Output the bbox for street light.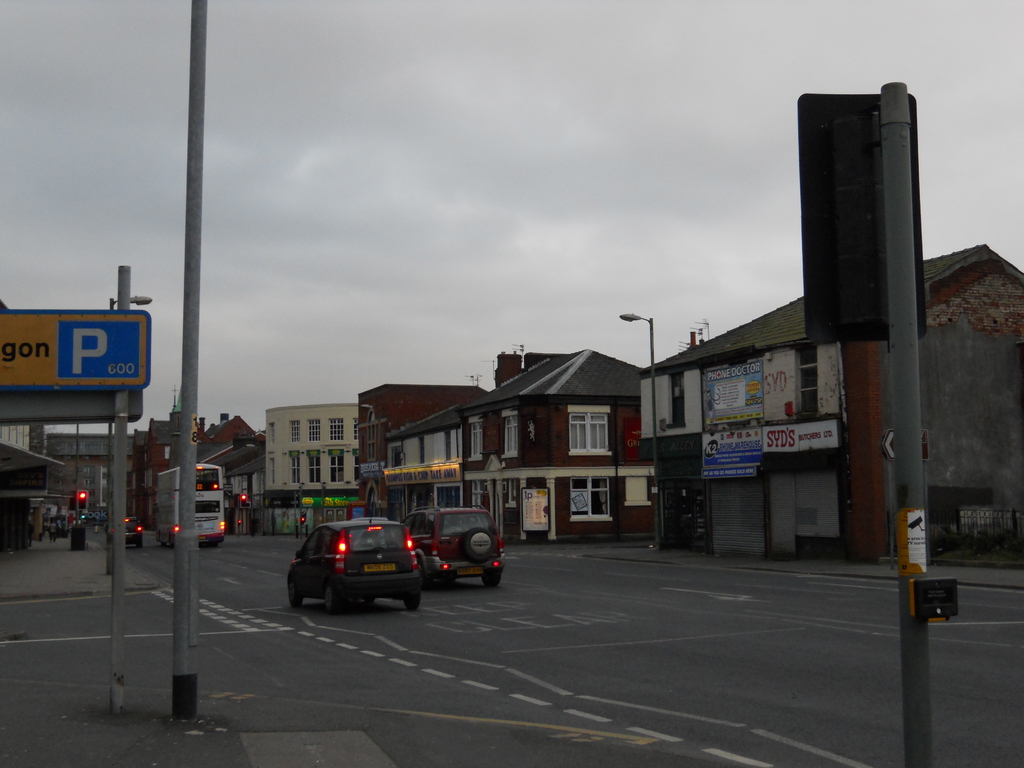
[616,310,665,554].
